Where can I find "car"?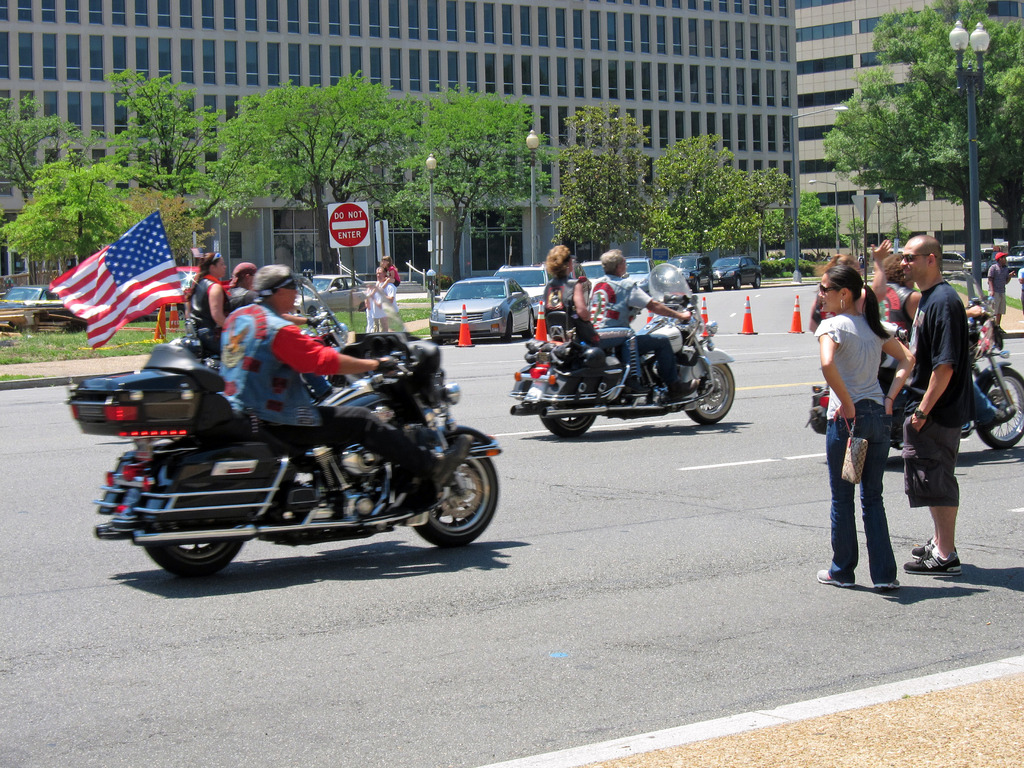
You can find it at bbox=(664, 252, 716, 300).
